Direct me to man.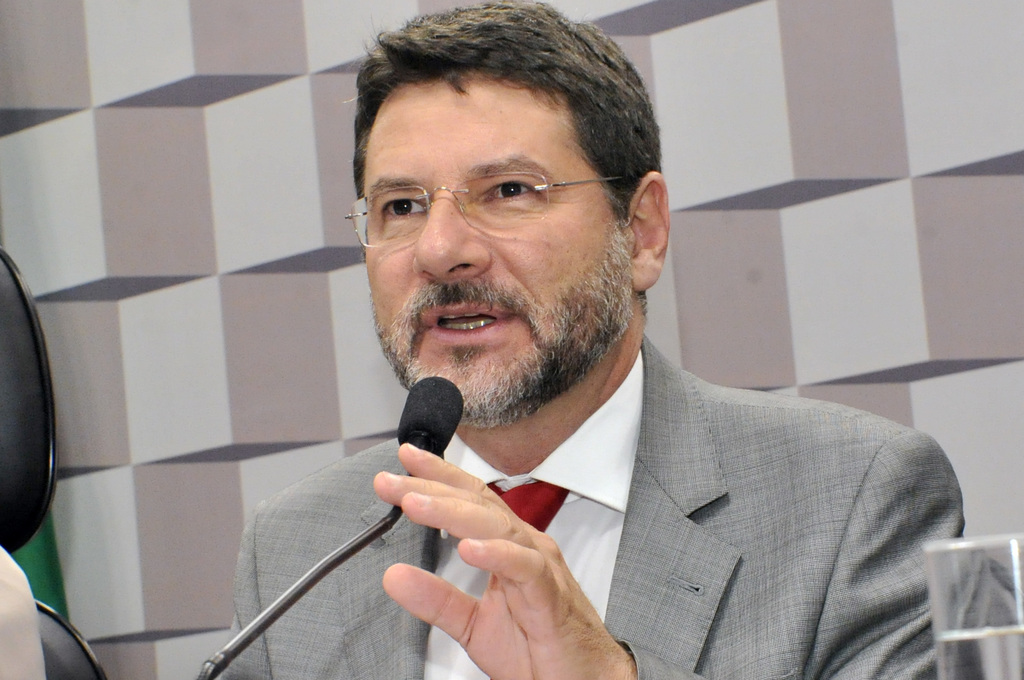
Direction: 177/0/1023/679.
